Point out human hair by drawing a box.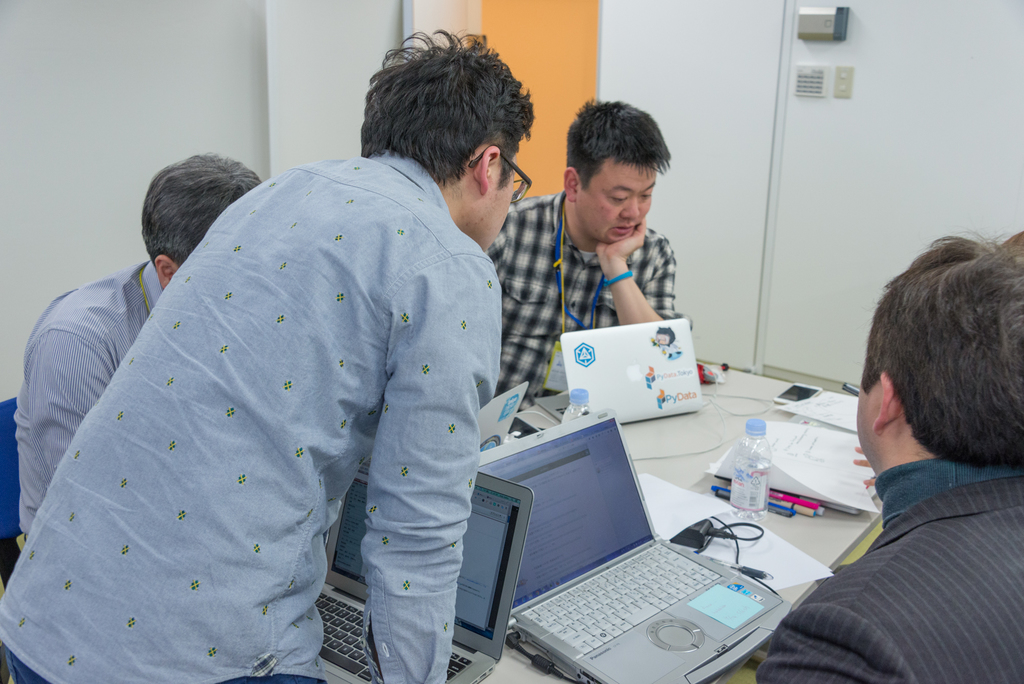
rect(369, 32, 532, 216).
